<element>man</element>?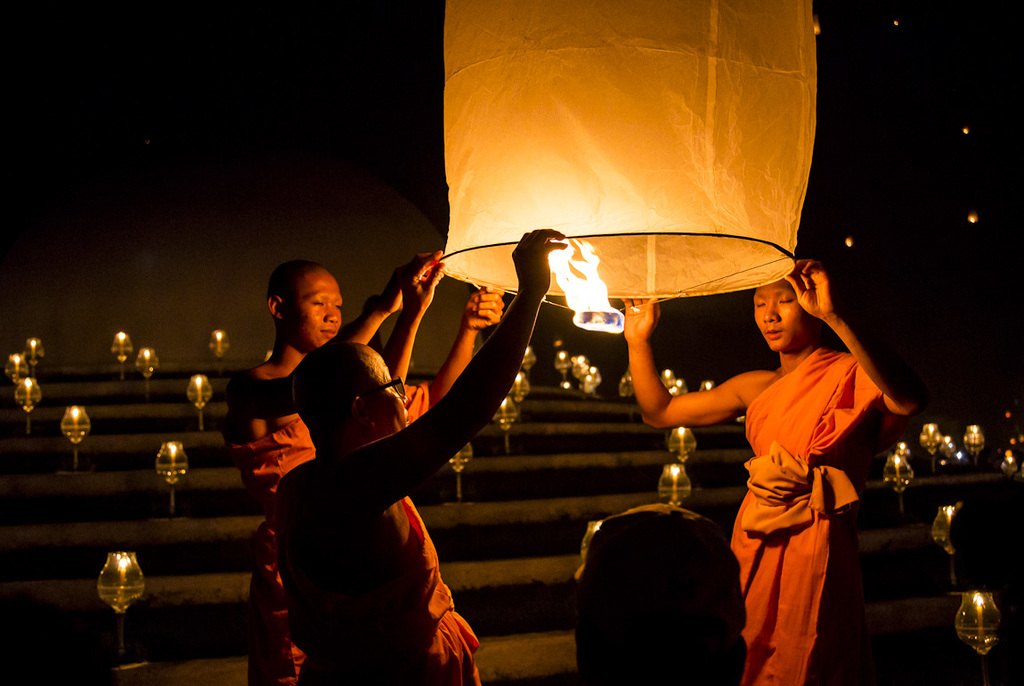
{"left": 231, "top": 252, "right": 502, "bottom": 685}
